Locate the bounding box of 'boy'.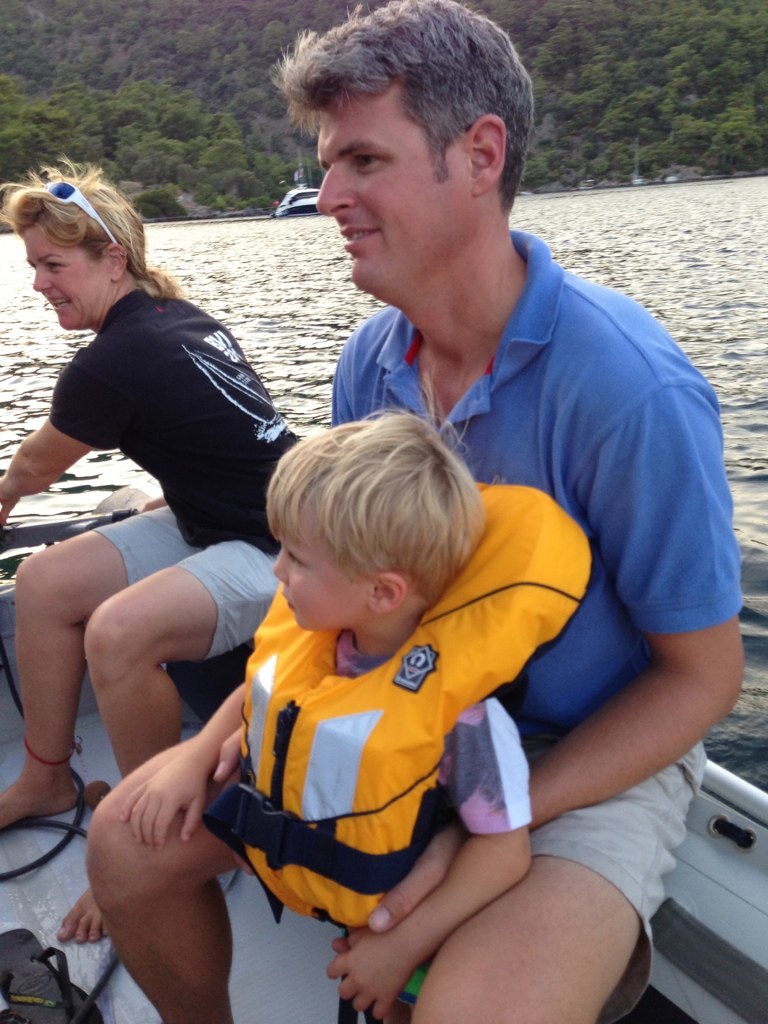
Bounding box: detection(176, 390, 574, 991).
